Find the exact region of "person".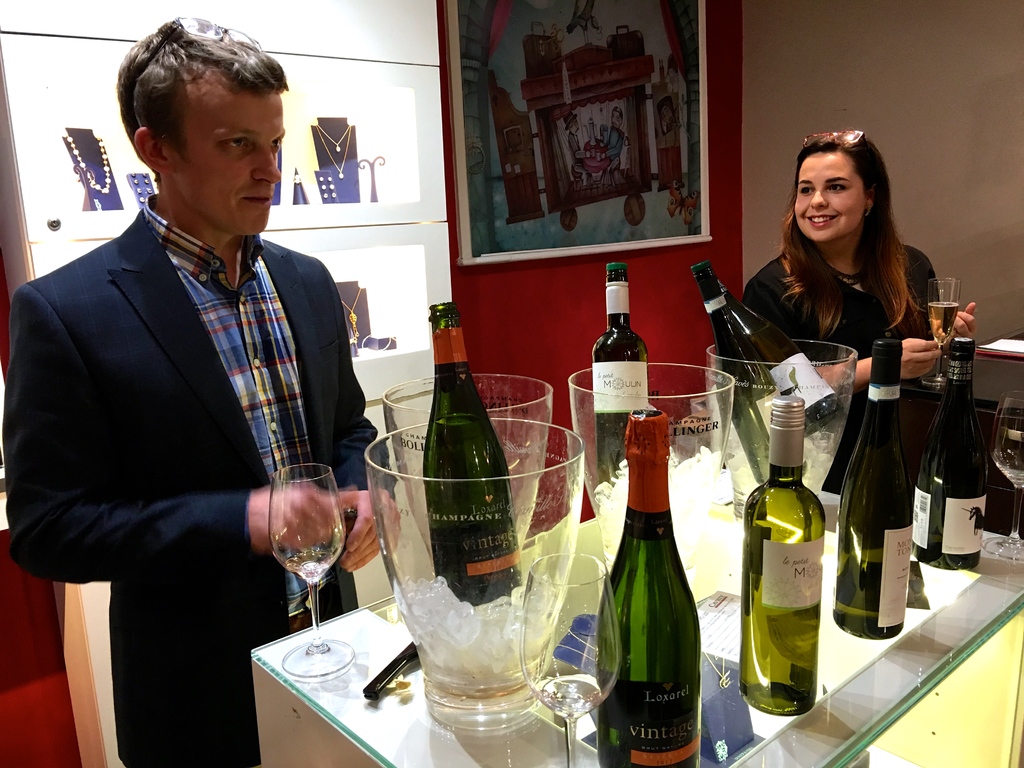
Exact region: l=657, t=98, r=677, b=134.
